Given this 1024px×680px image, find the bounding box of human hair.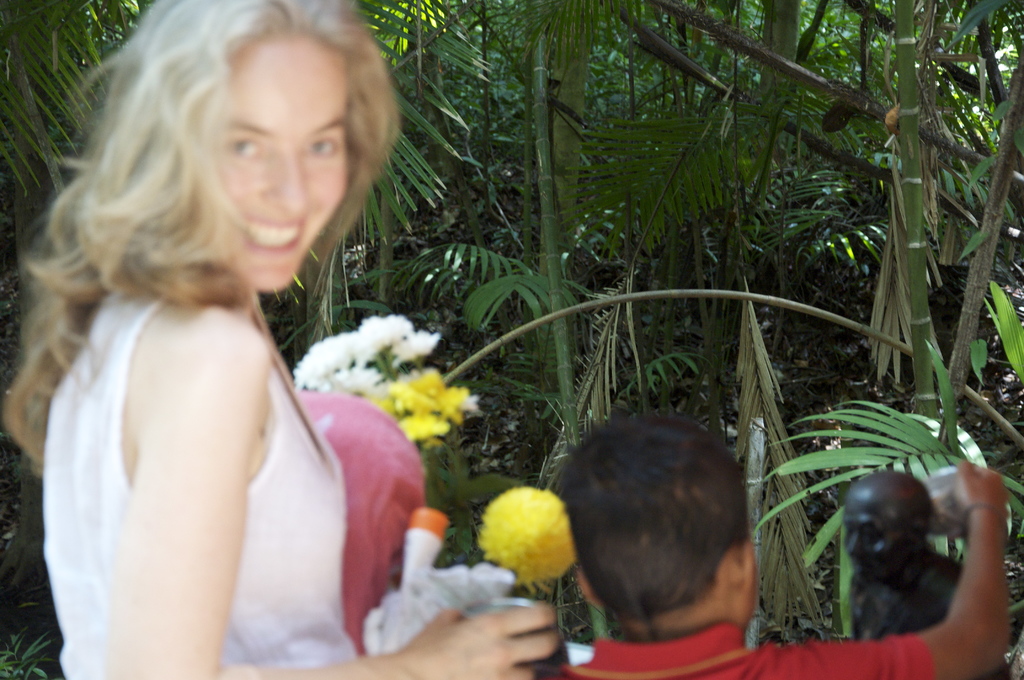
0/0/403/478.
